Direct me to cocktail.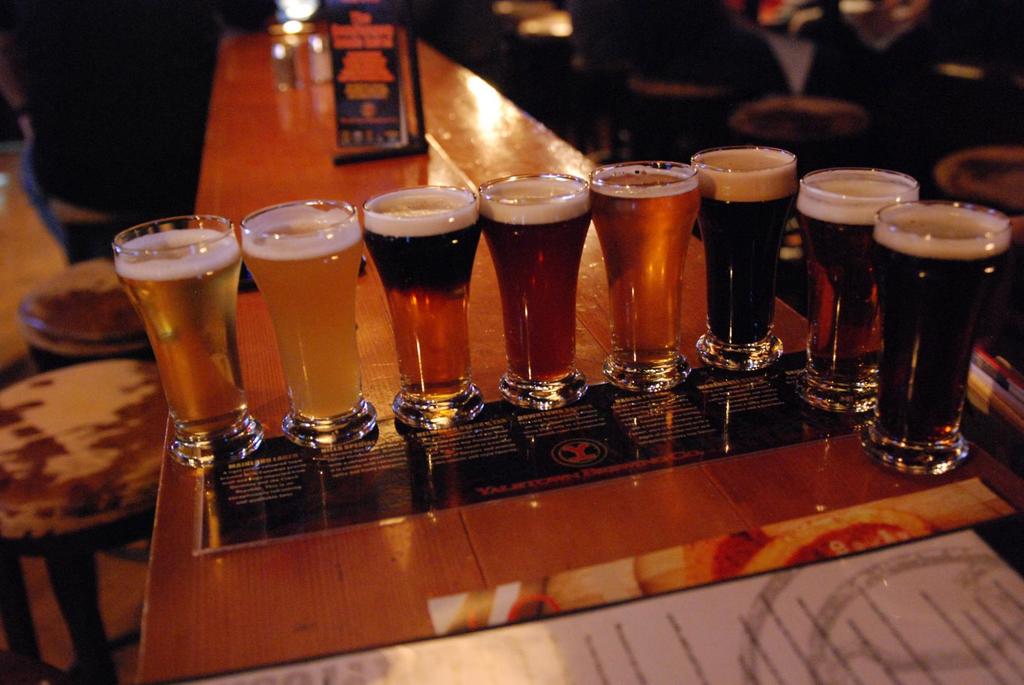
Direction: <box>358,182,484,439</box>.
